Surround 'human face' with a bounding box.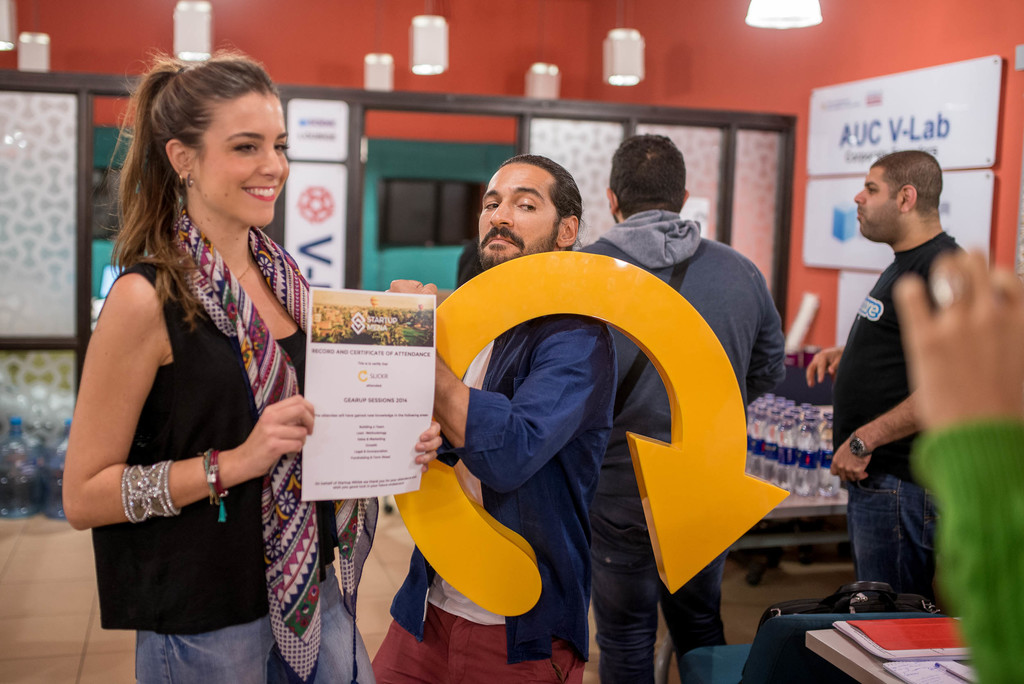
detection(181, 87, 294, 236).
